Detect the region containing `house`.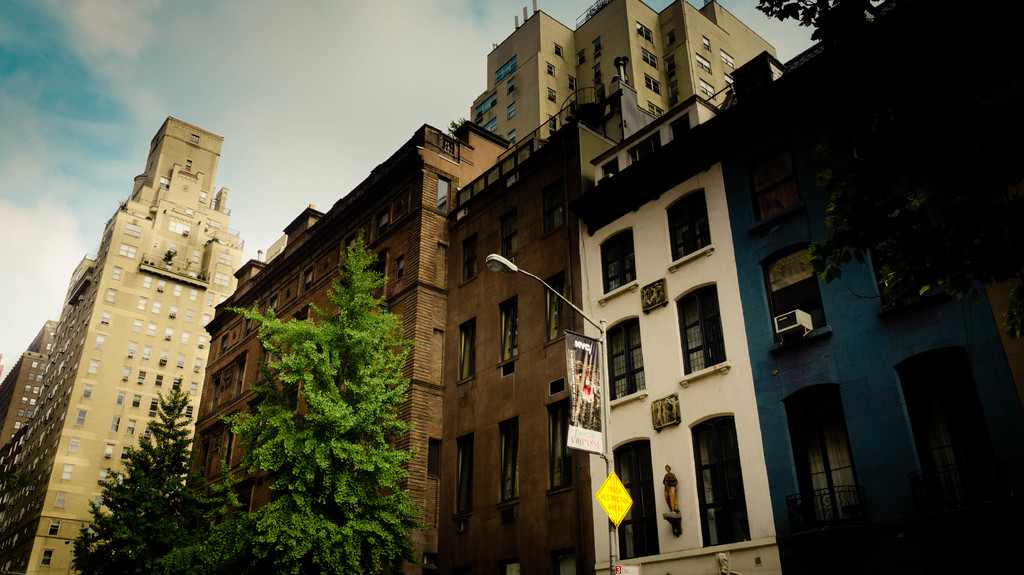
(x1=450, y1=101, x2=673, y2=574).
